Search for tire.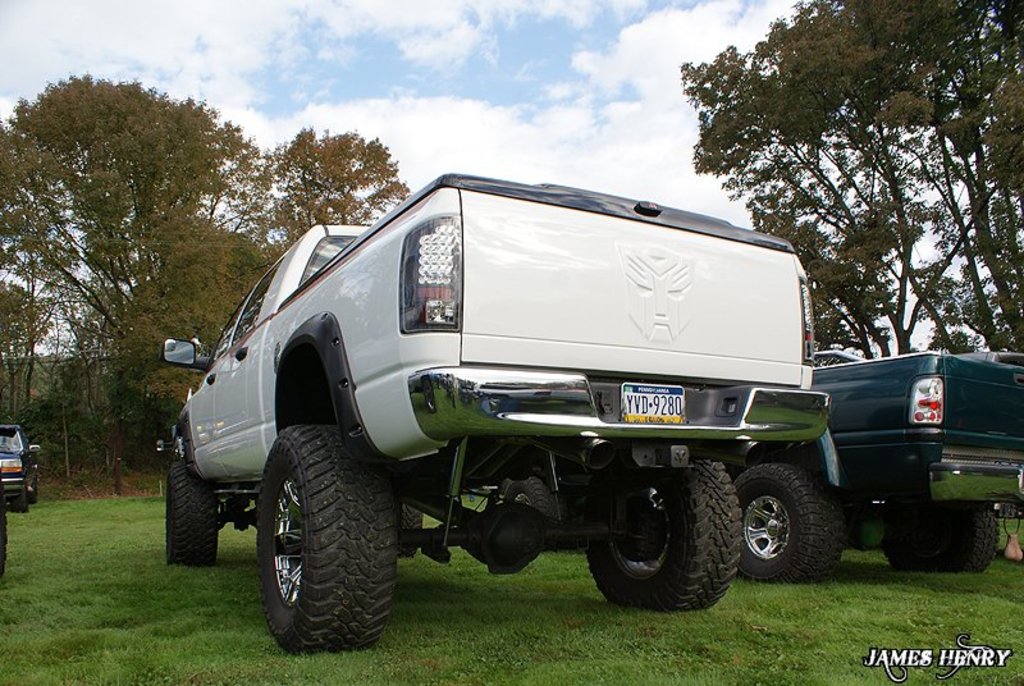
Found at <bbox>12, 494, 32, 517</bbox>.
